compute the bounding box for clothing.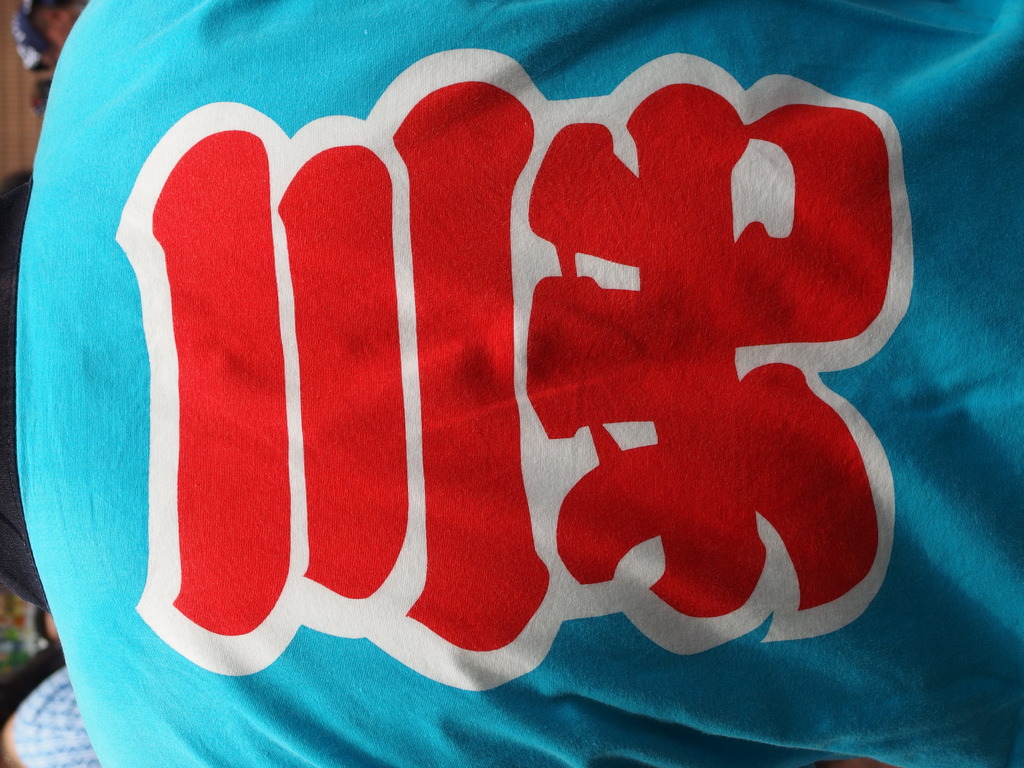
detection(0, 0, 1018, 766).
